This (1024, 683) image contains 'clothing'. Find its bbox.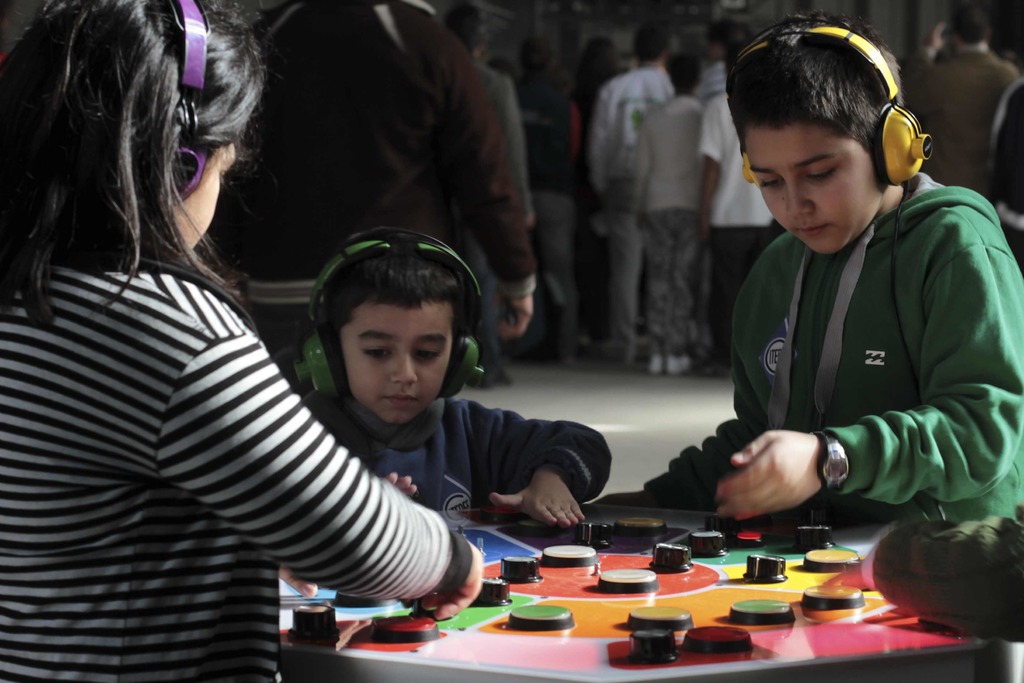
{"left": 596, "top": 66, "right": 676, "bottom": 215}.
